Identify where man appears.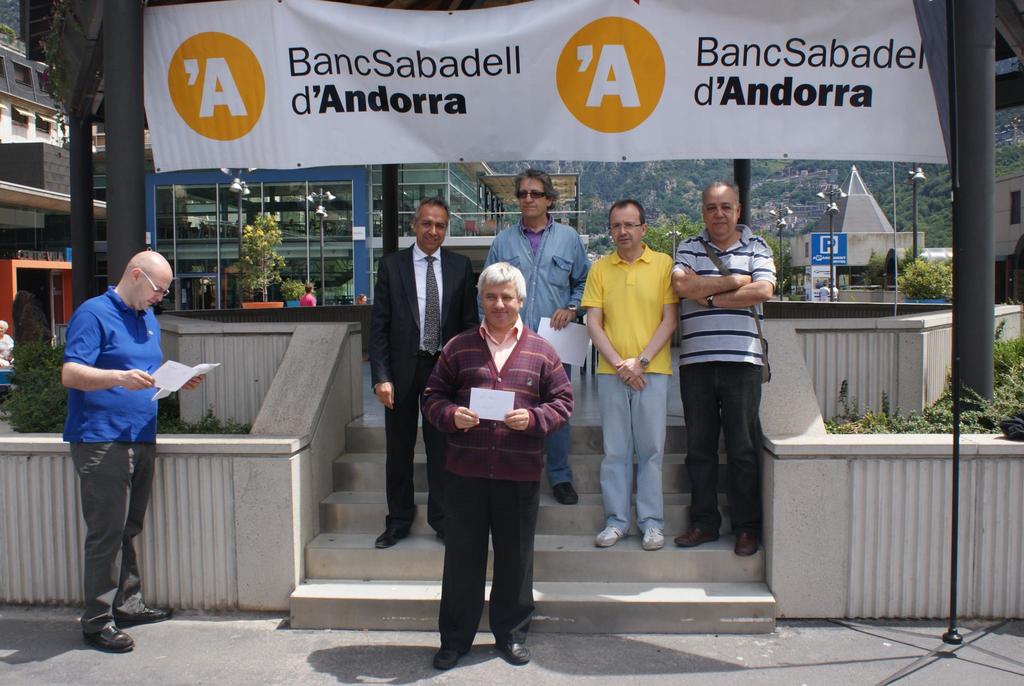
Appears at <box>577,199,682,550</box>.
